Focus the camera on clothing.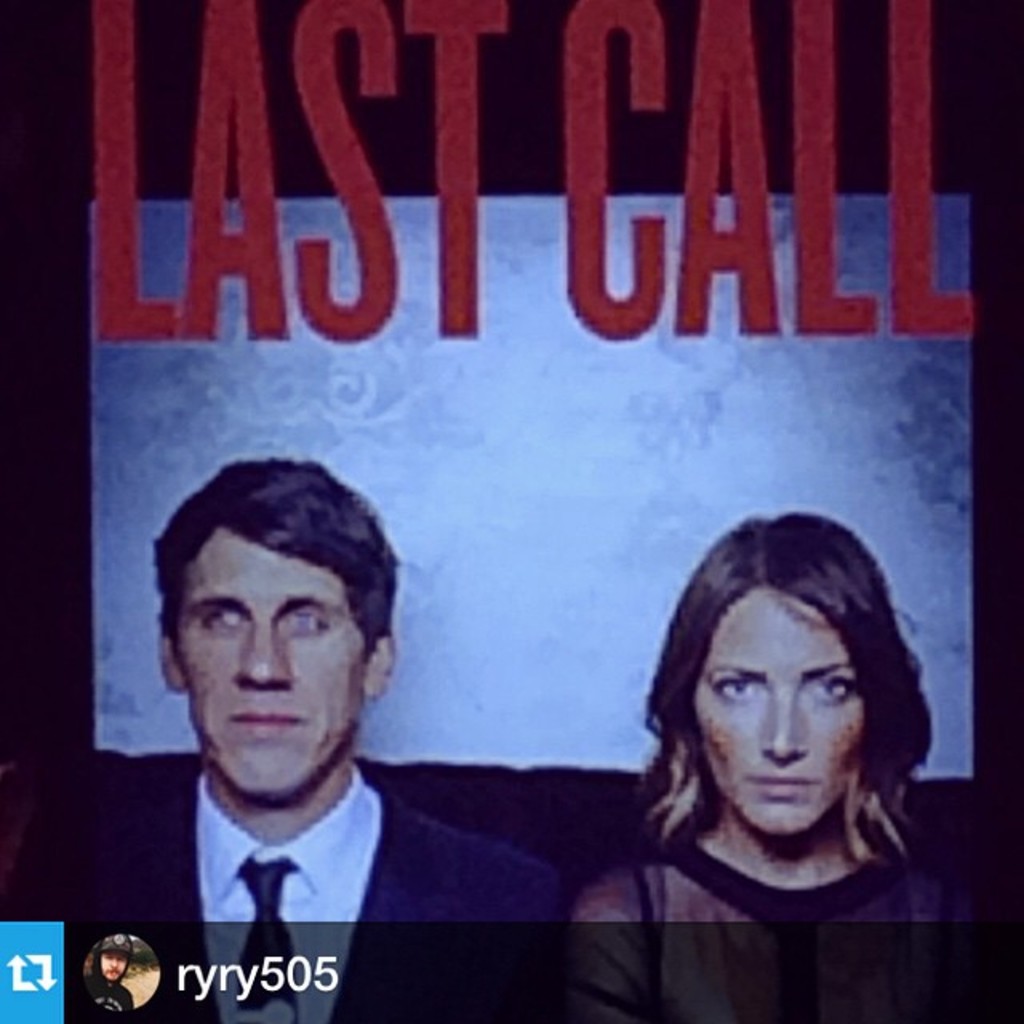
Focus region: select_region(18, 744, 552, 1022).
